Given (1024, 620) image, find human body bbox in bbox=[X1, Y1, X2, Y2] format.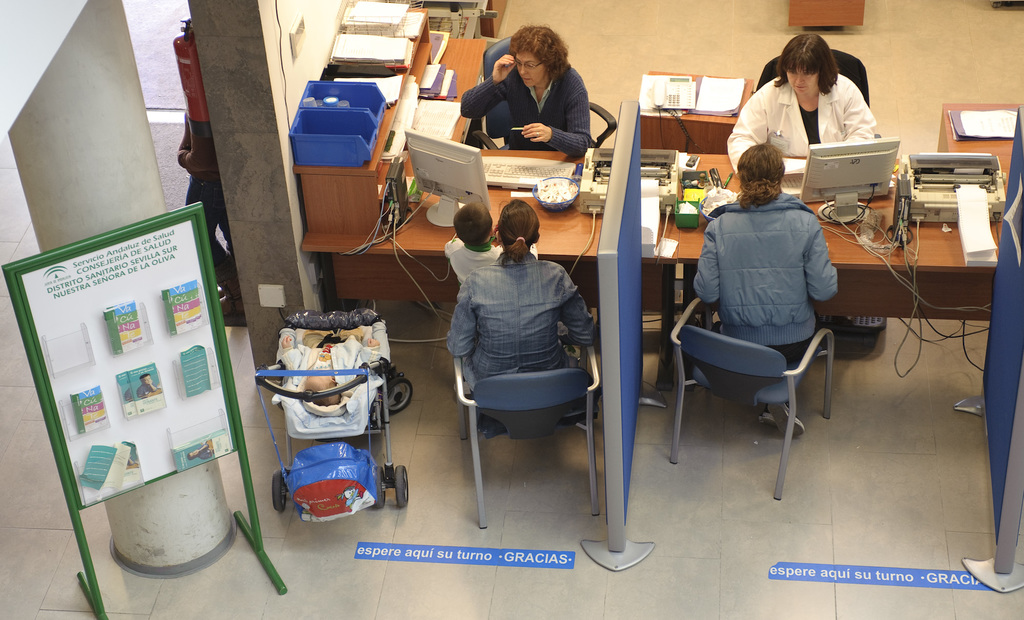
bbox=[735, 40, 886, 165].
